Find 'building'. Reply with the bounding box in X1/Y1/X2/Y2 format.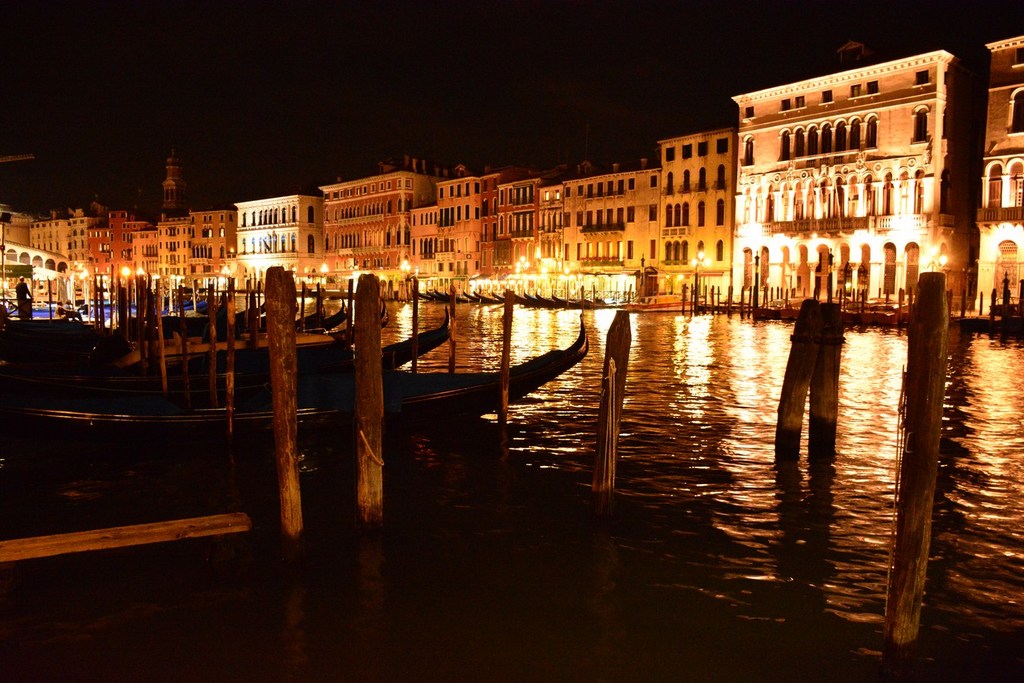
566/167/661/282.
